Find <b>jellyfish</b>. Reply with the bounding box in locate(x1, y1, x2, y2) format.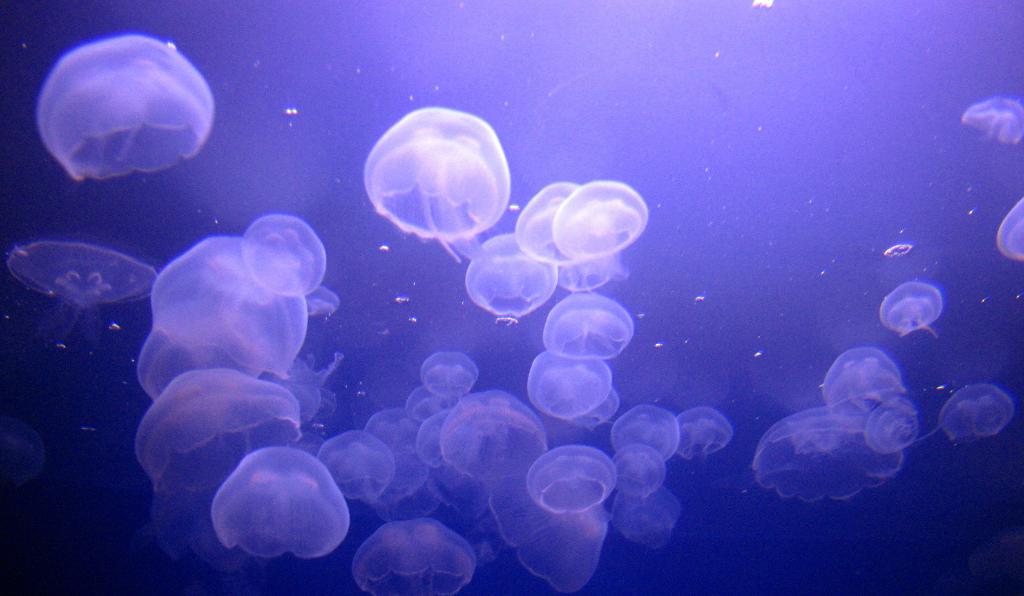
locate(347, 106, 510, 255).
